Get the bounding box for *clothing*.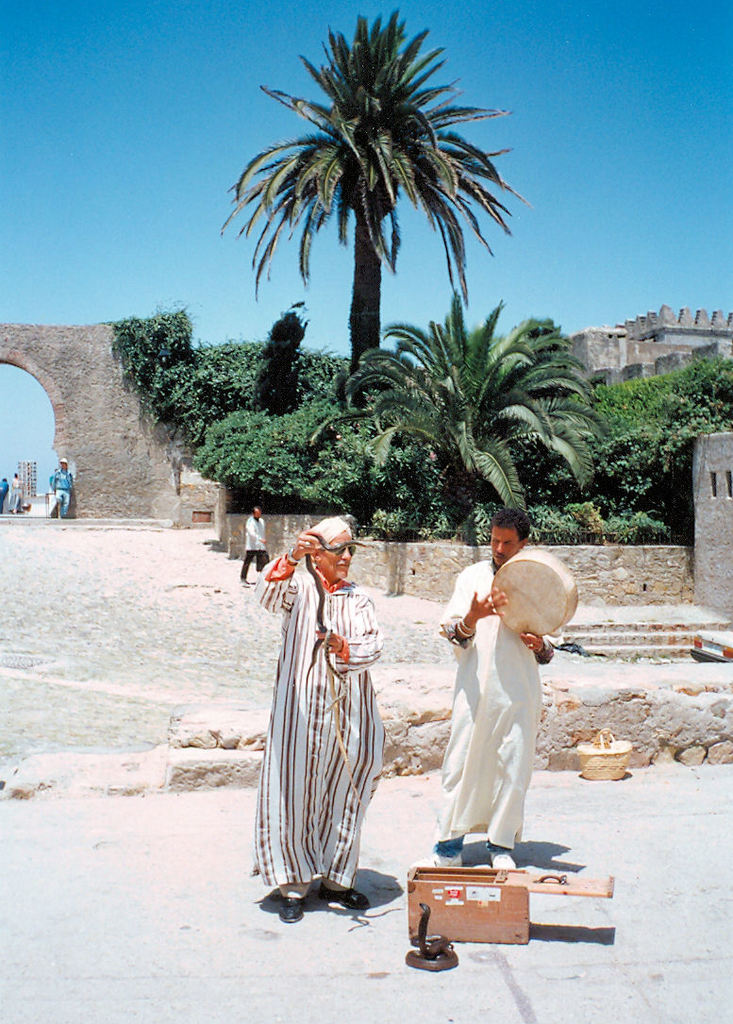
(0, 478, 6, 515).
